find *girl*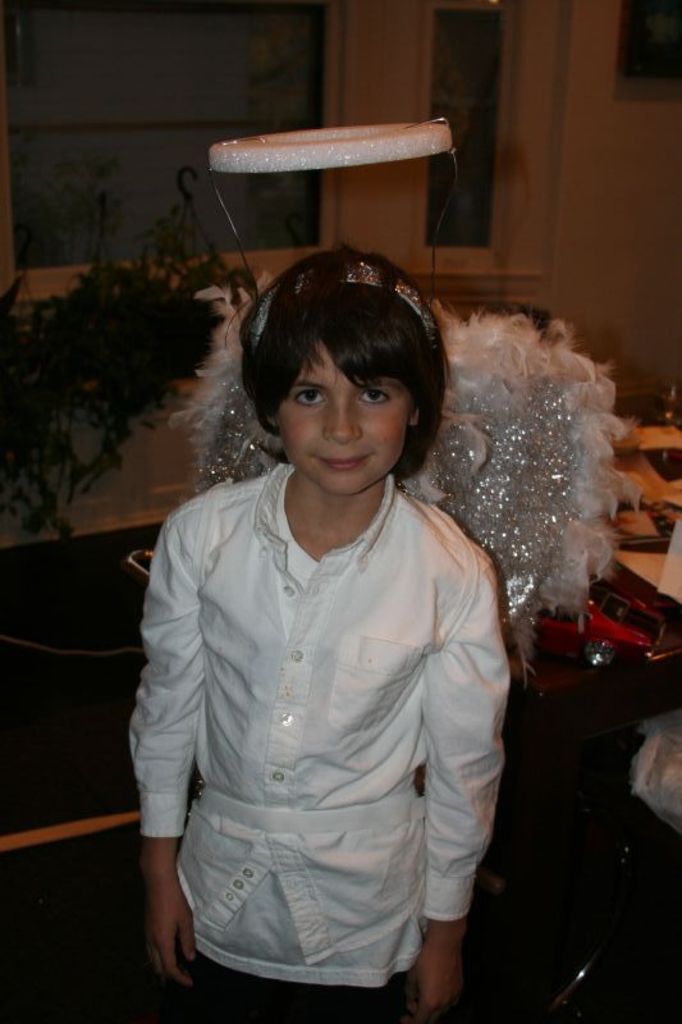
<bbox>125, 238, 505, 1023</bbox>
